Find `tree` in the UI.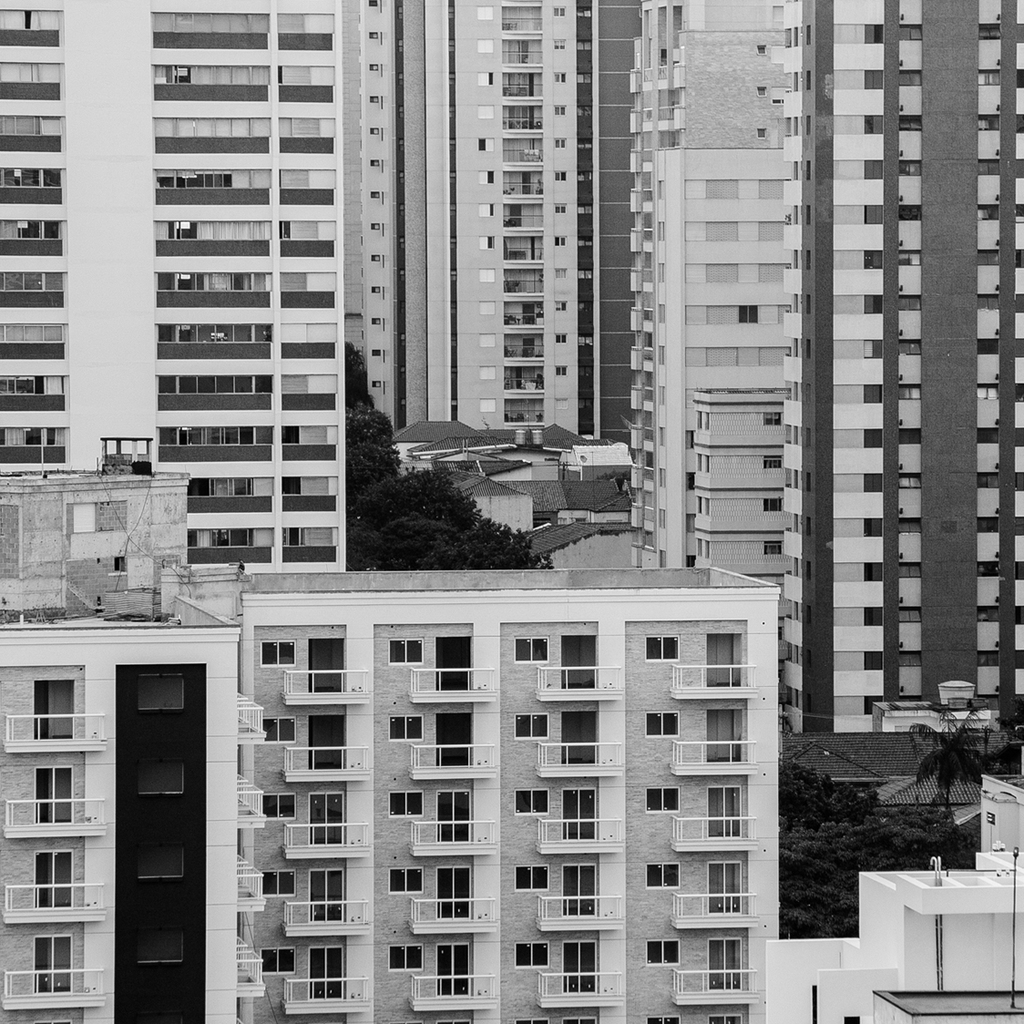
UI element at 351/457/492/567.
